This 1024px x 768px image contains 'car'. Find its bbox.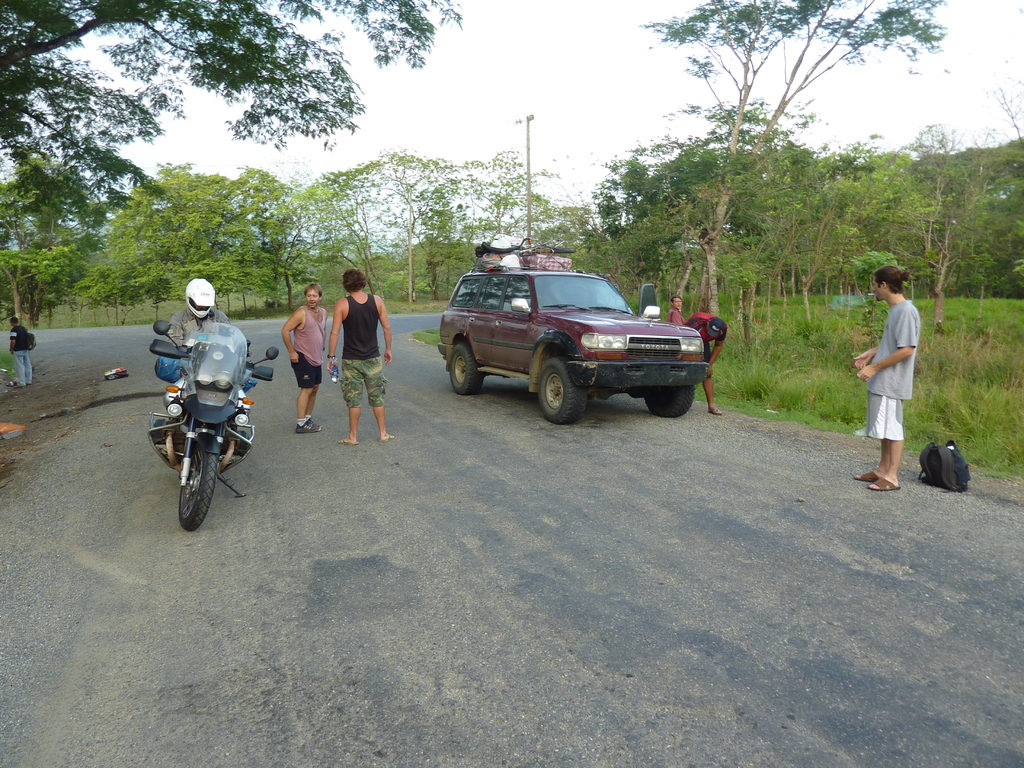
pyautogui.locateOnScreen(438, 262, 705, 428).
